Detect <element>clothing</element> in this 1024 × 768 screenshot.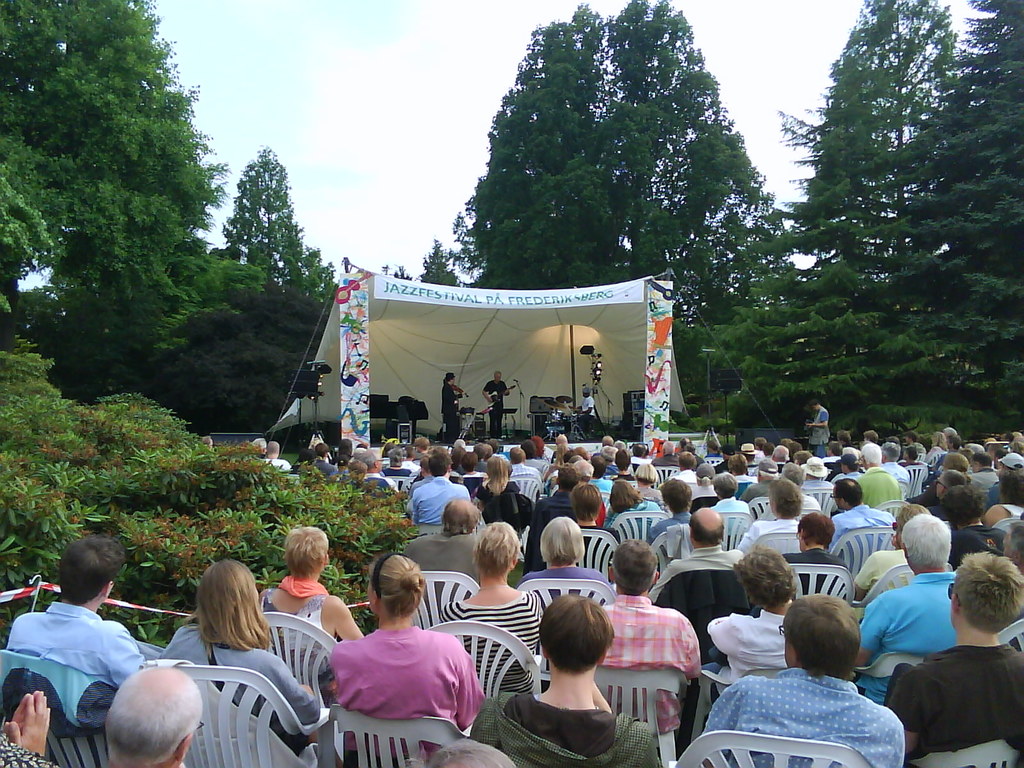
Detection: BBox(525, 491, 575, 569).
